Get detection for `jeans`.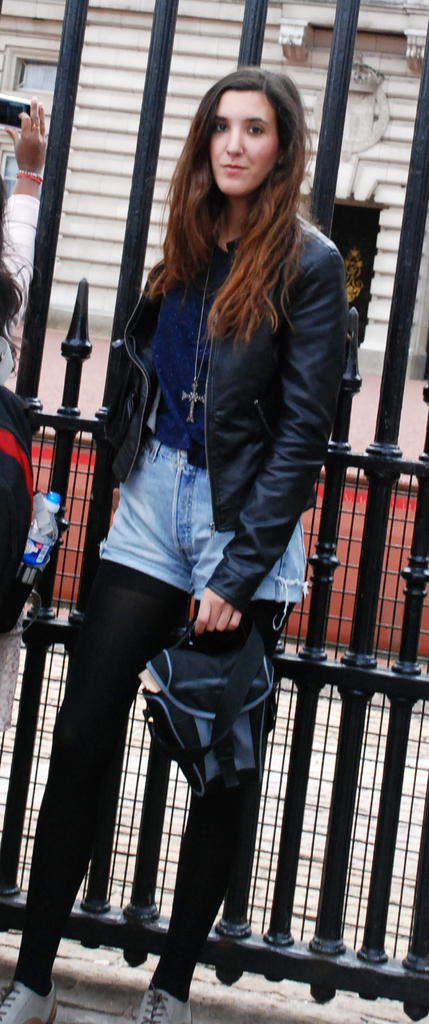
Detection: [97, 429, 307, 632].
